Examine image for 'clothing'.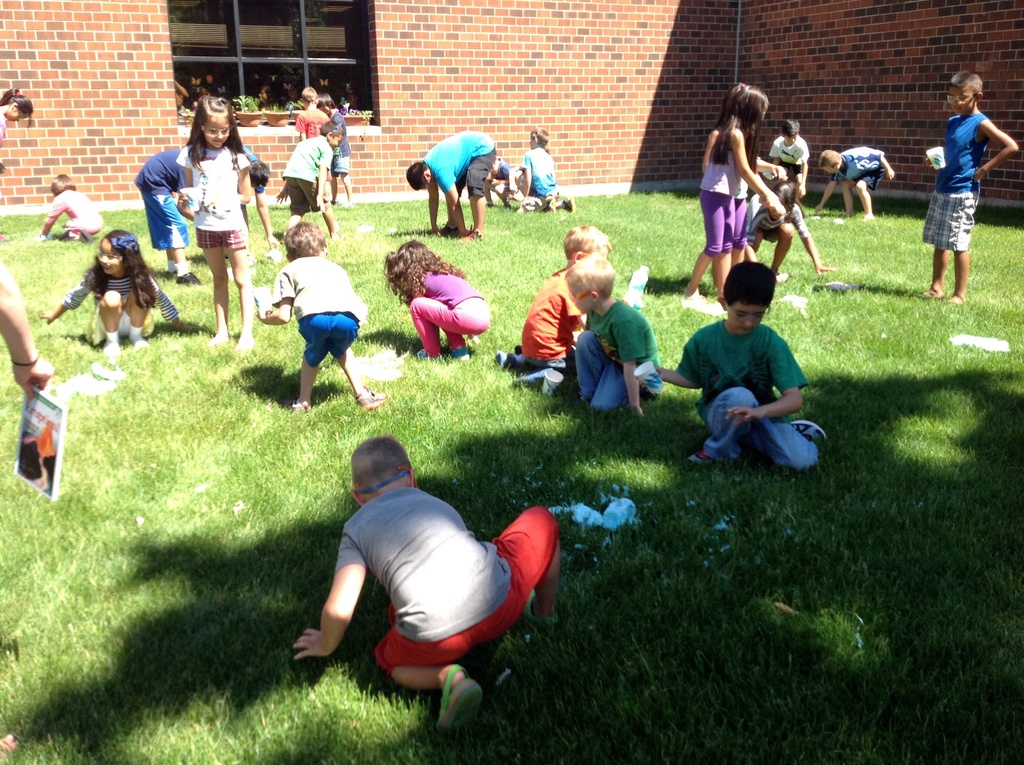
Examination result: (687, 302, 827, 470).
